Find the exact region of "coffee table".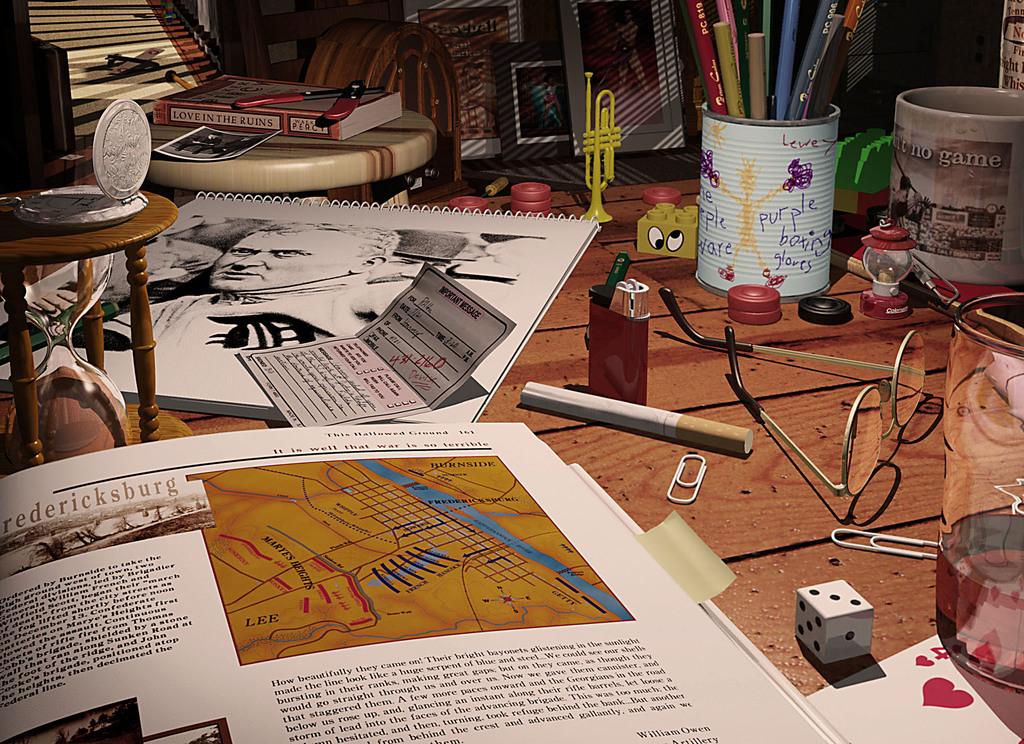
Exact region: bbox=(16, 145, 173, 467).
